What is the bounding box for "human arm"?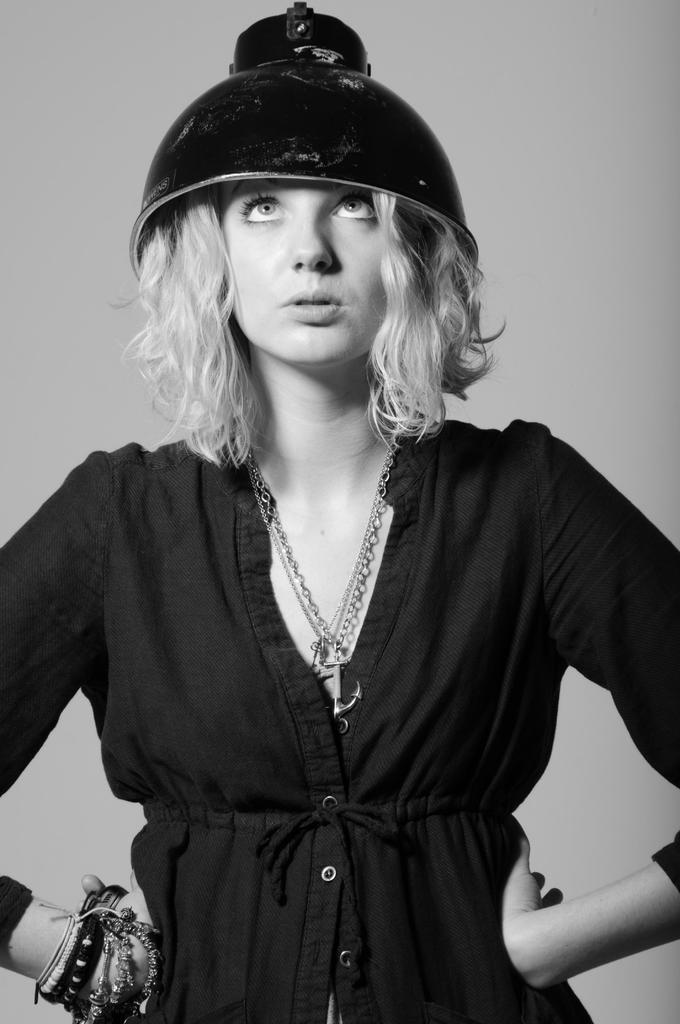
crop(485, 631, 668, 1015).
